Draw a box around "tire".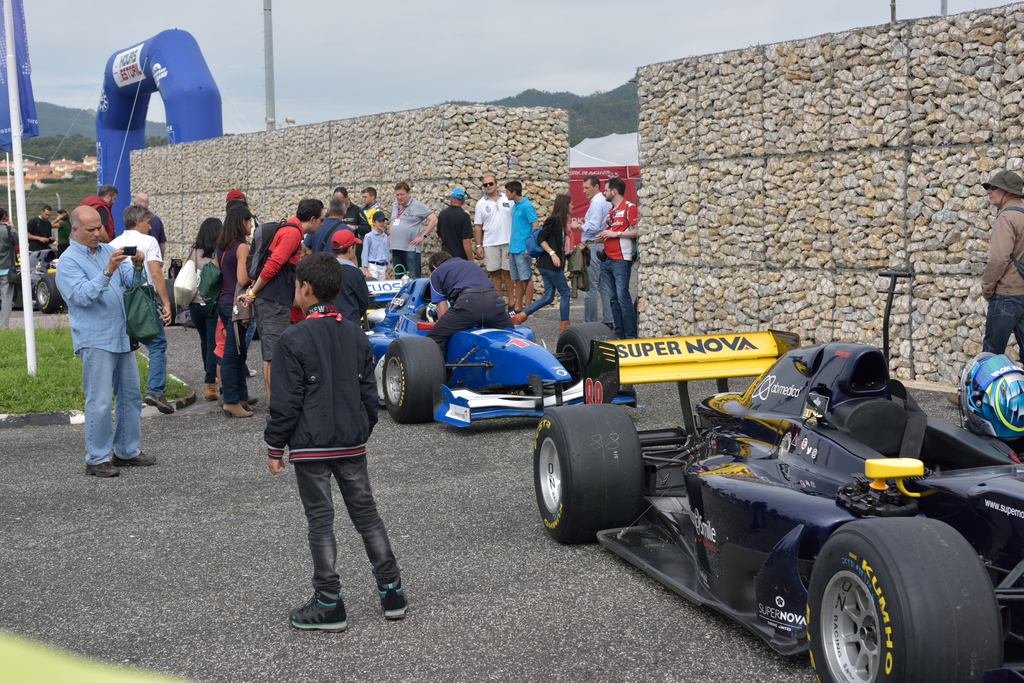
pyautogui.locateOnScreen(556, 320, 620, 388).
